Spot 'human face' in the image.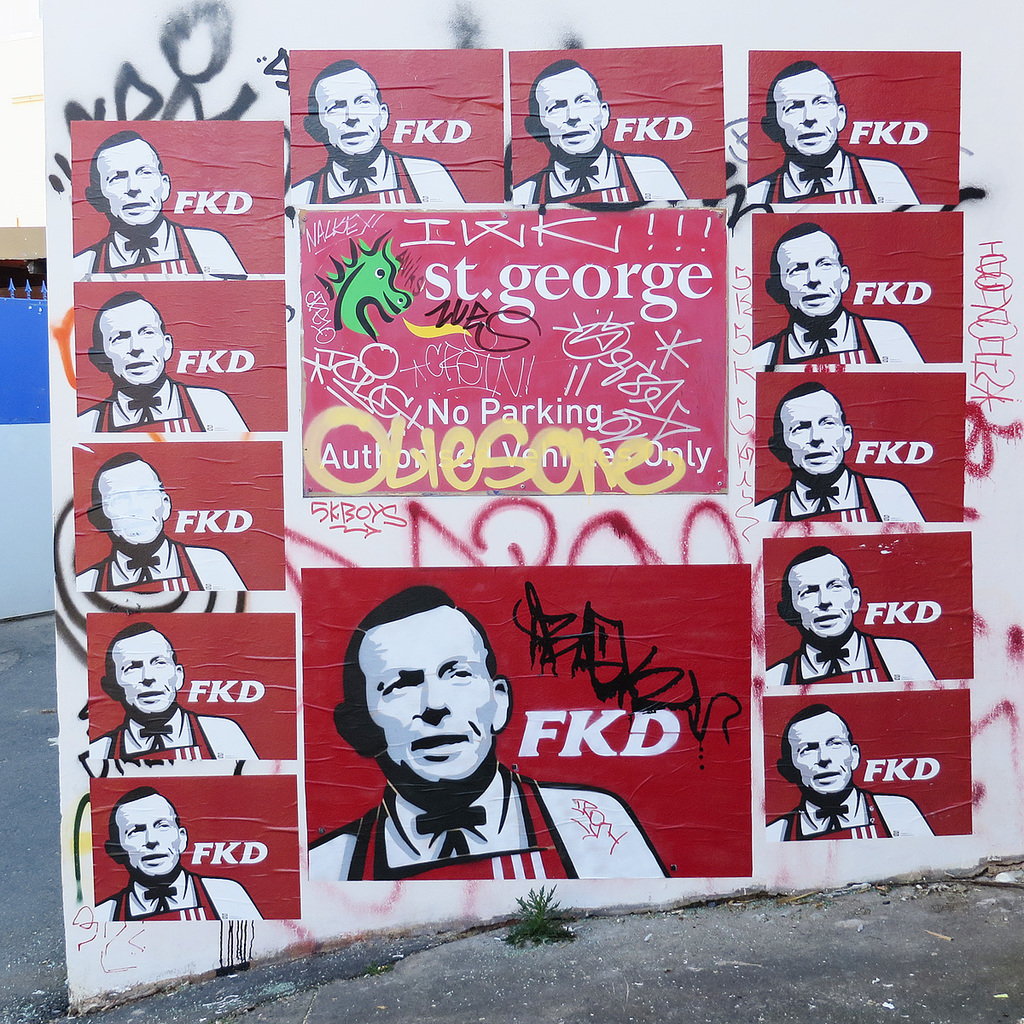
'human face' found at Rect(771, 73, 836, 155).
